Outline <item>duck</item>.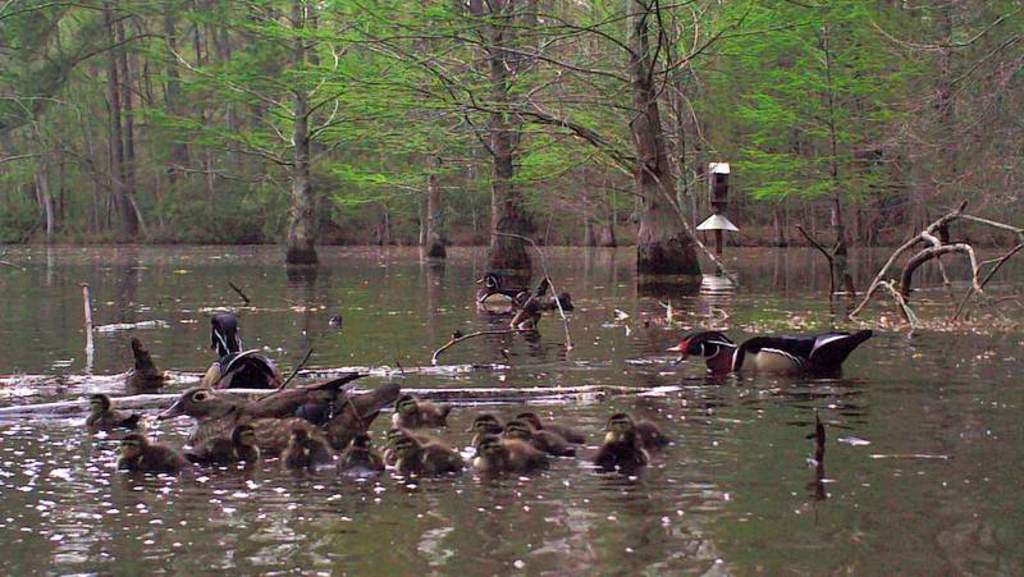
Outline: bbox=[520, 412, 591, 439].
